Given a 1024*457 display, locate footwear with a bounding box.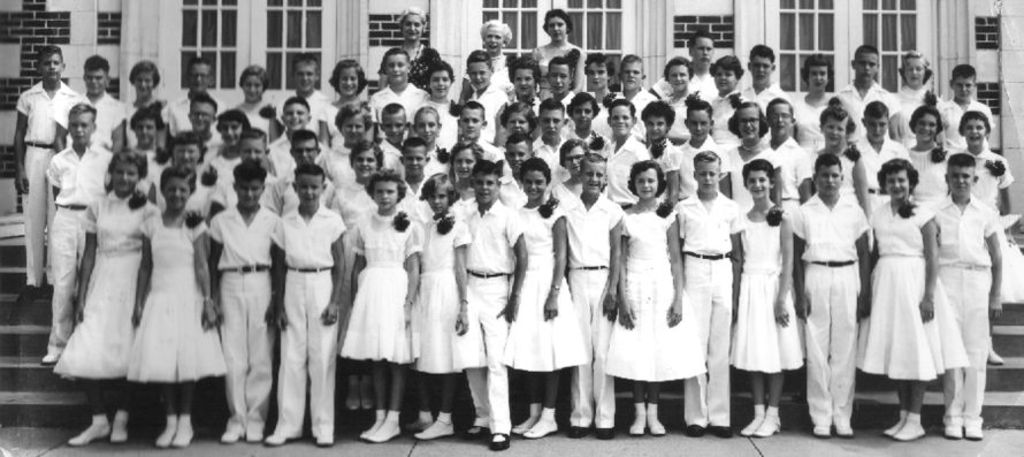
Located: <box>349,383,359,408</box>.
